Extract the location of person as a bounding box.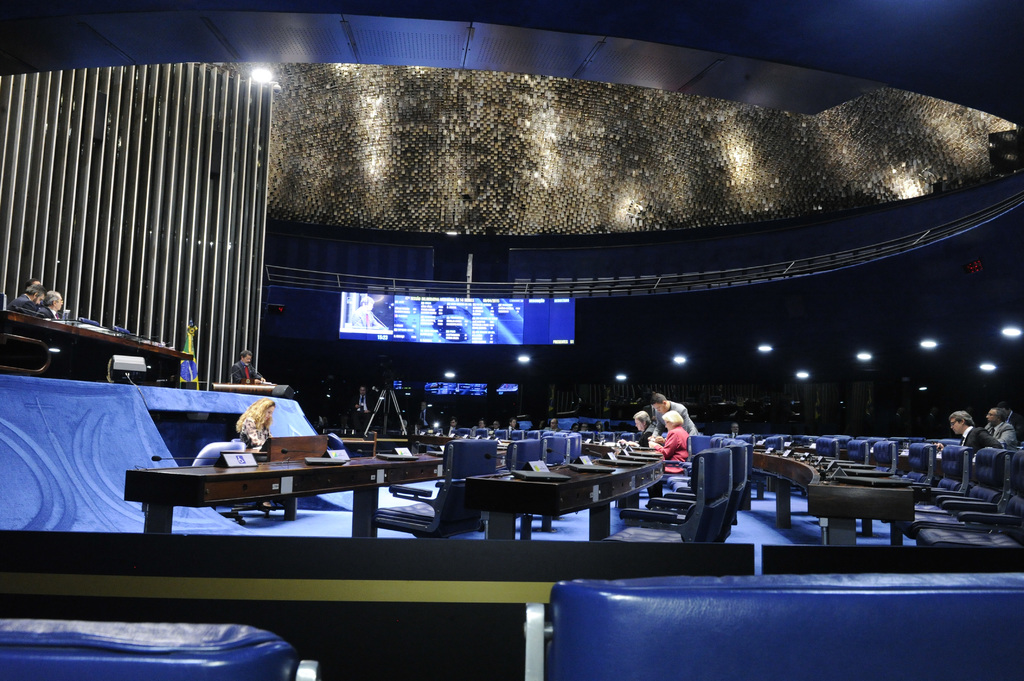
left=615, top=410, right=657, bottom=447.
